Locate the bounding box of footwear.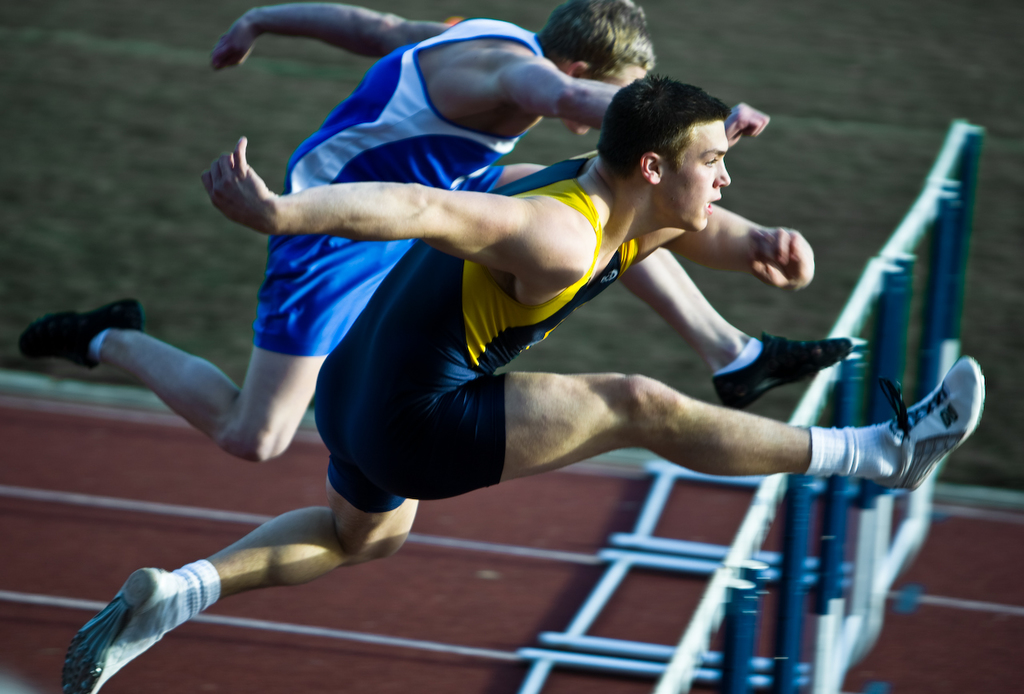
Bounding box: 21 295 146 370.
